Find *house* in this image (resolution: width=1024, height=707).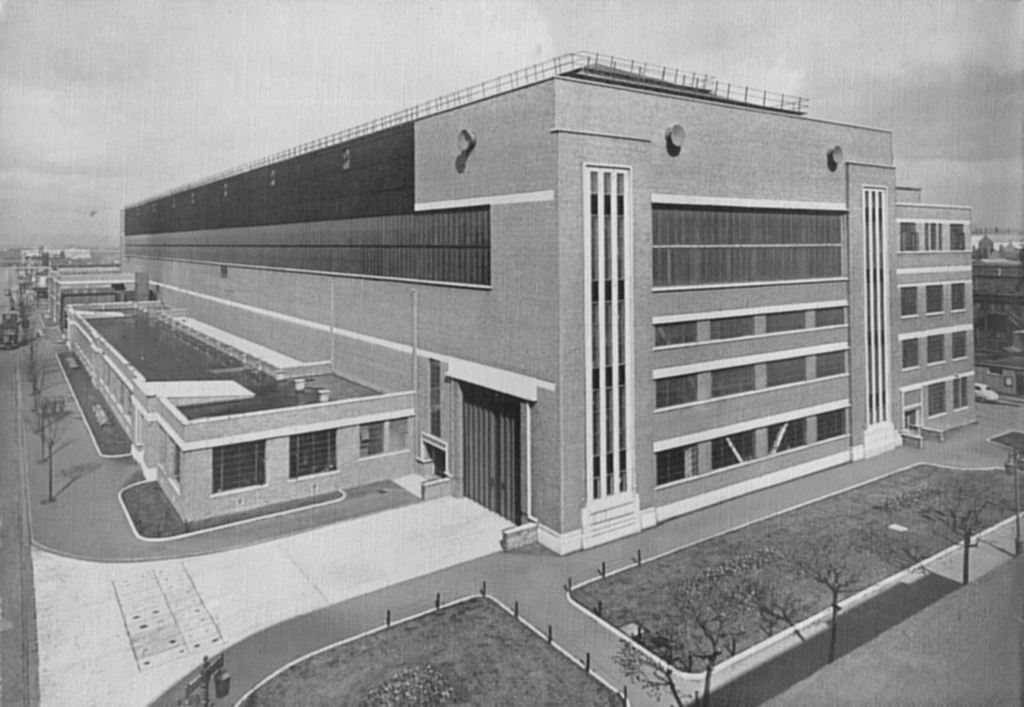
(x1=36, y1=263, x2=148, y2=337).
